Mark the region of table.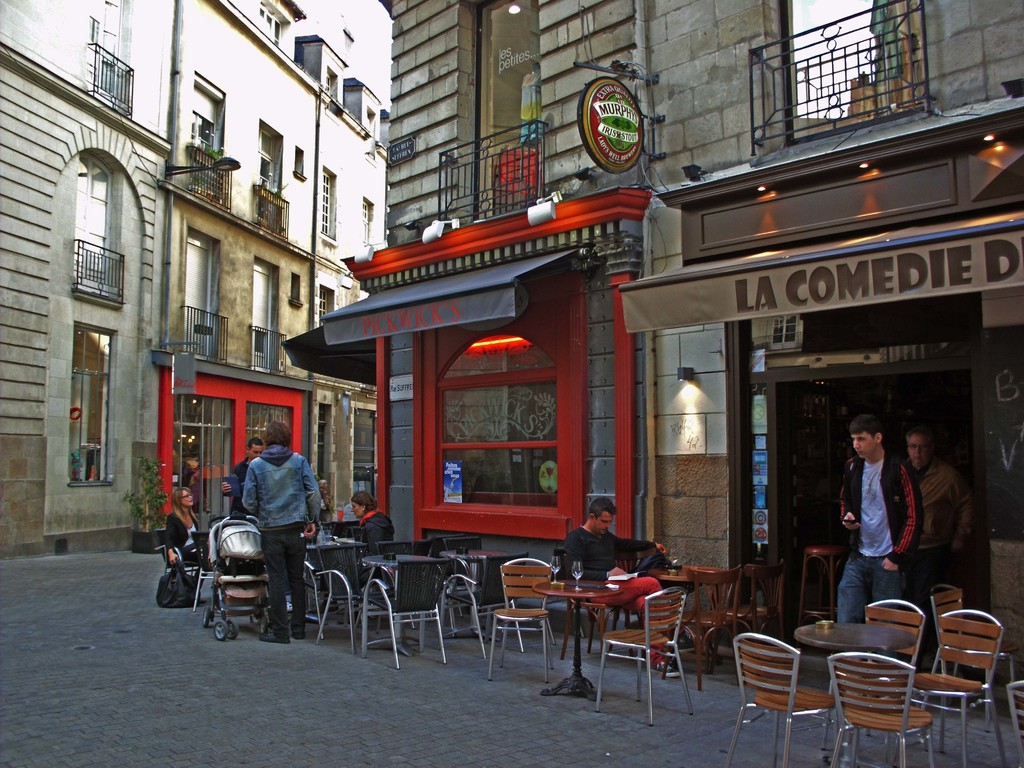
Region: rect(445, 548, 506, 638).
